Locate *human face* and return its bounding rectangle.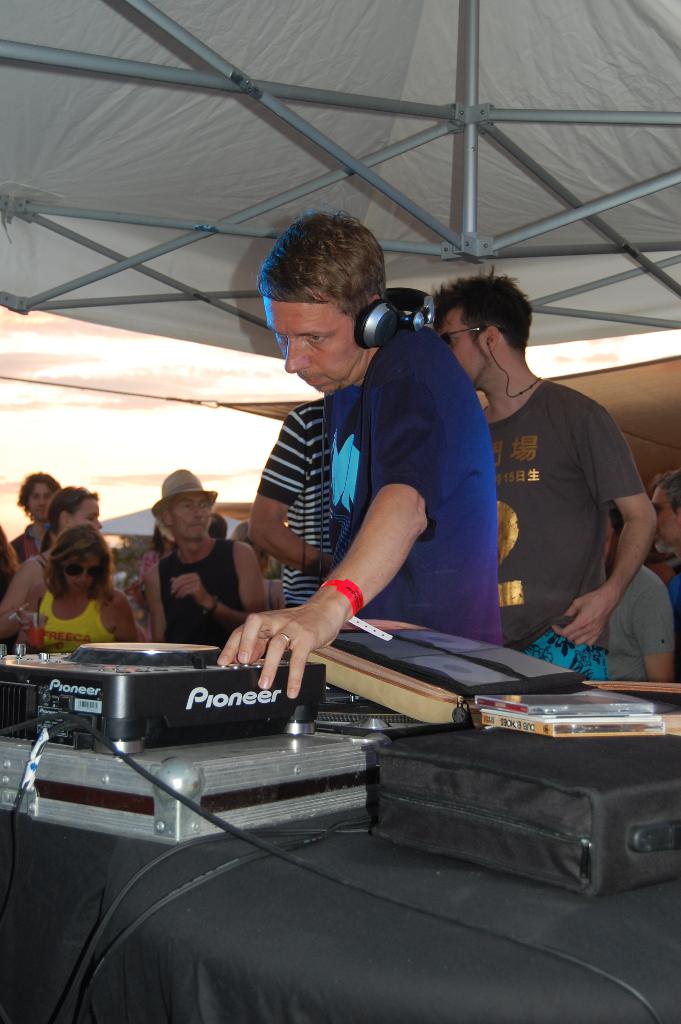
x1=26, y1=479, x2=53, y2=519.
